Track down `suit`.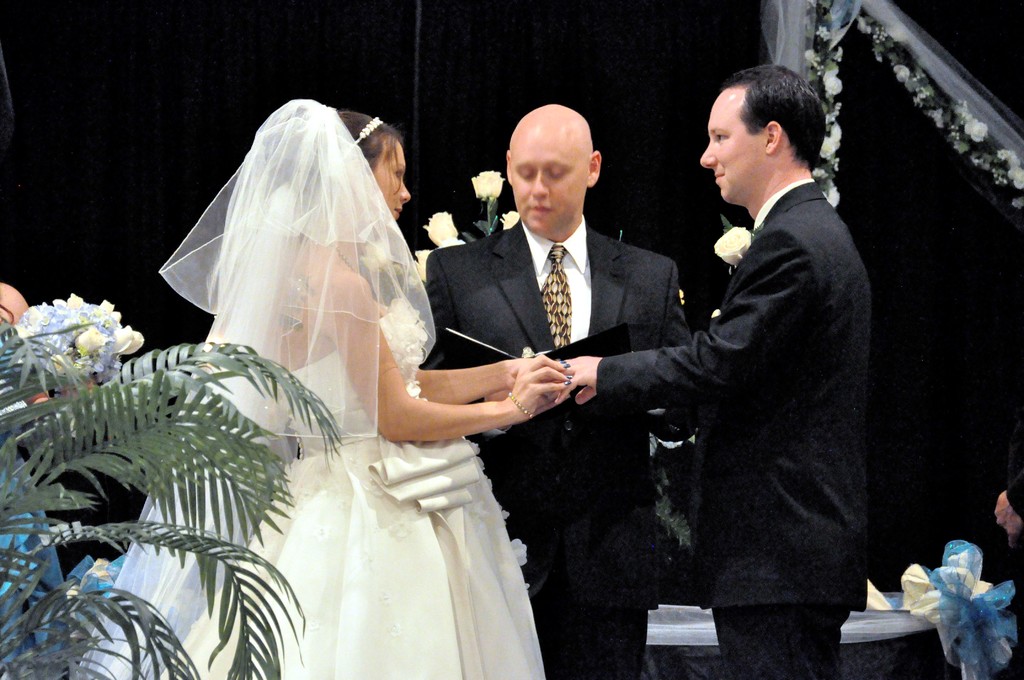
Tracked to 422:218:694:679.
